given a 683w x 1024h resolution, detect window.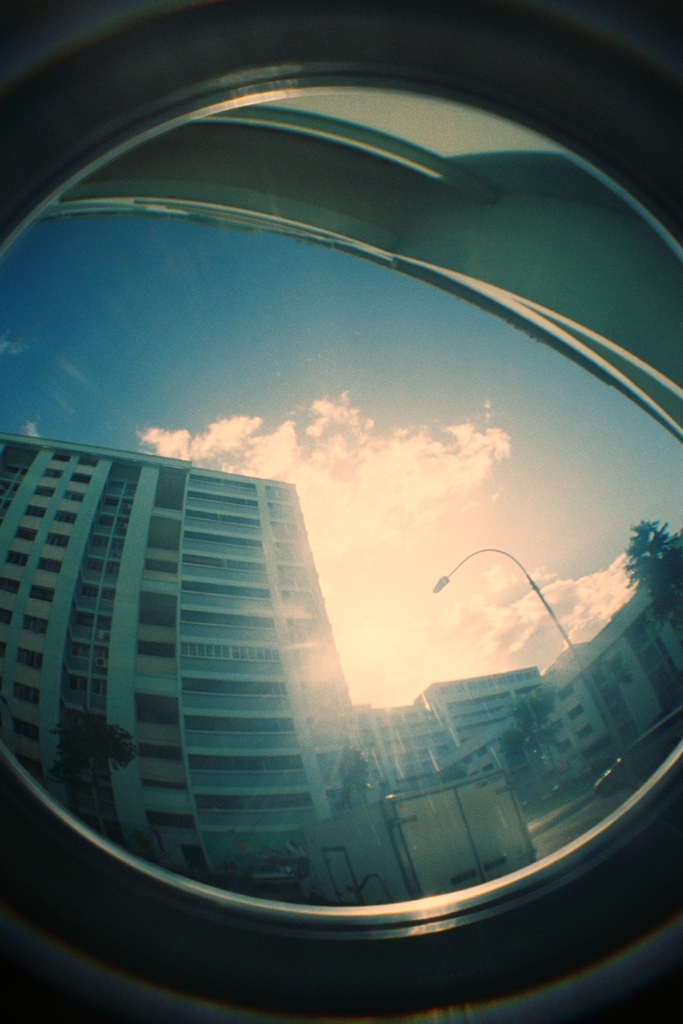
{"left": 56, "top": 453, "right": 71, "bottom": 459}.
